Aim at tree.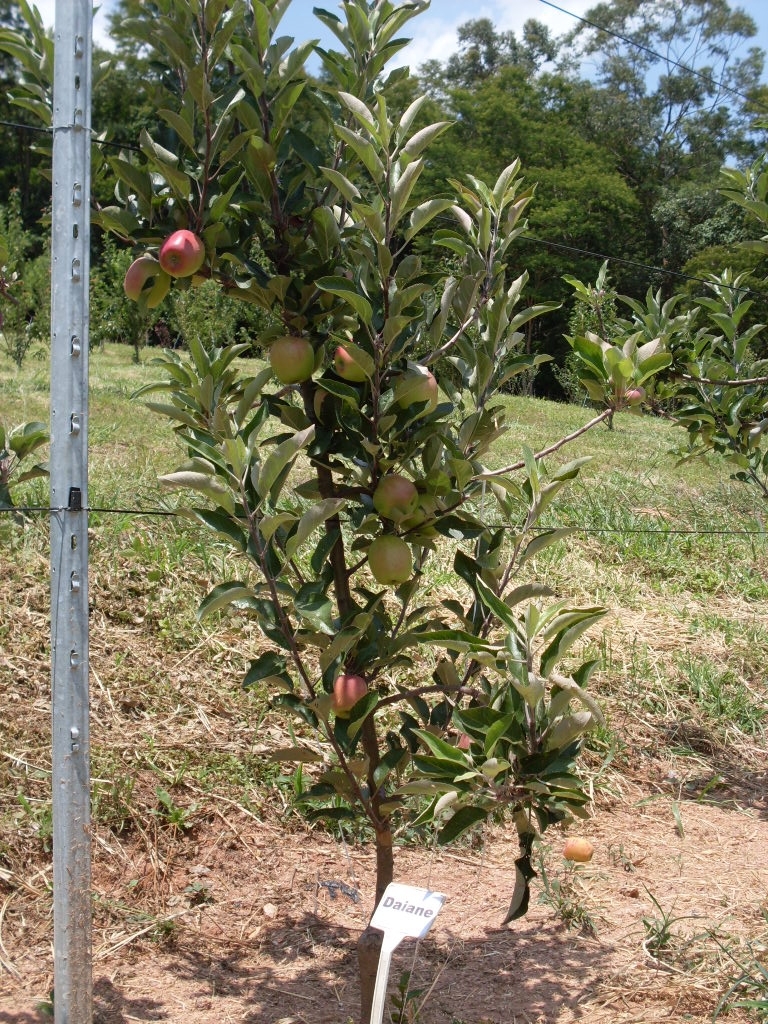
Aimed at select_region(77, 0, 655, 1023).
